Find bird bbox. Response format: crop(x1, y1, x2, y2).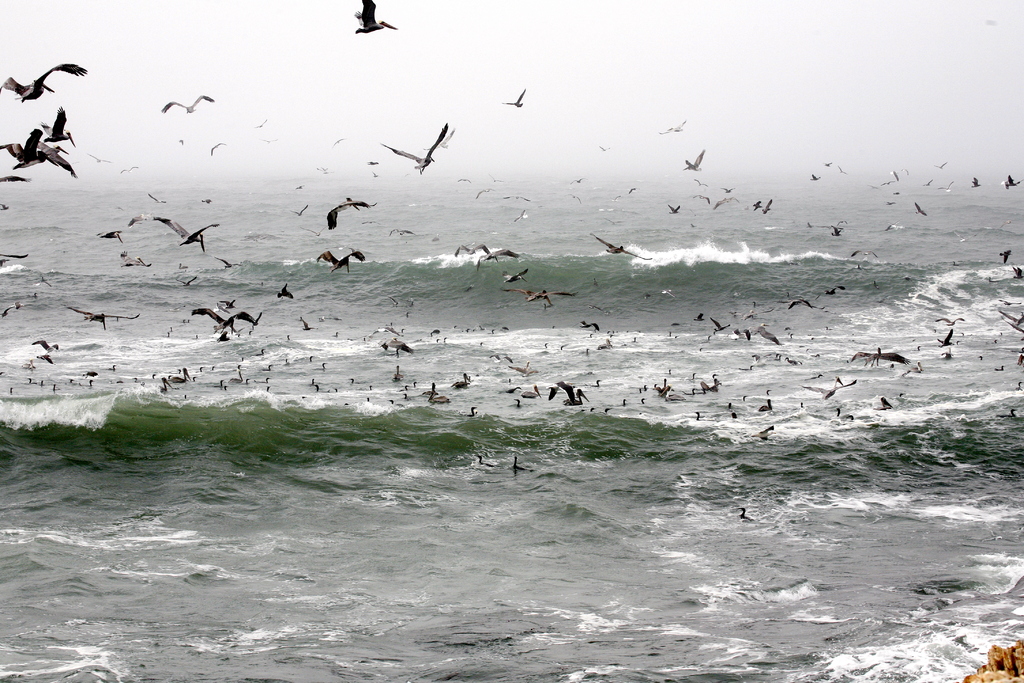
crop(501, 86, 527, 111).
